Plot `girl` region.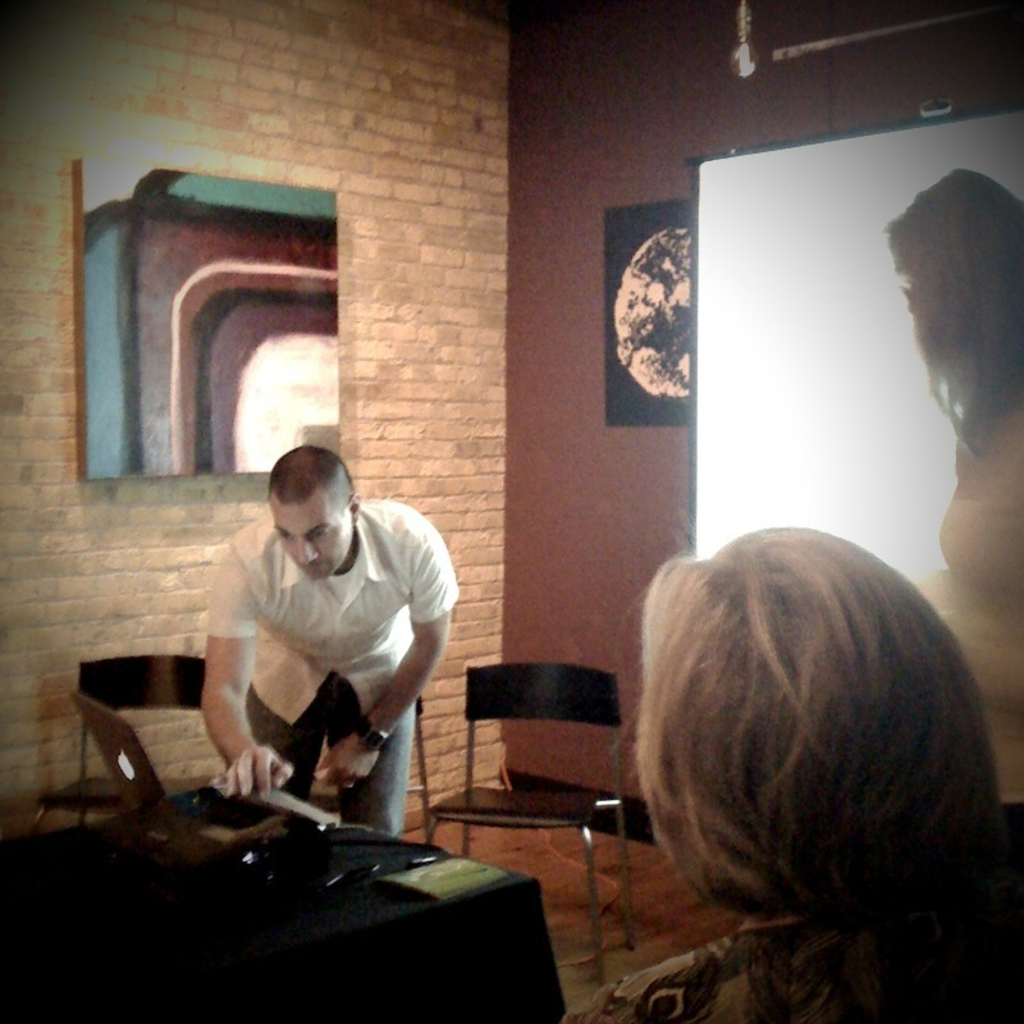
Plotted at l=884, t=172, r=1023, b=716.
